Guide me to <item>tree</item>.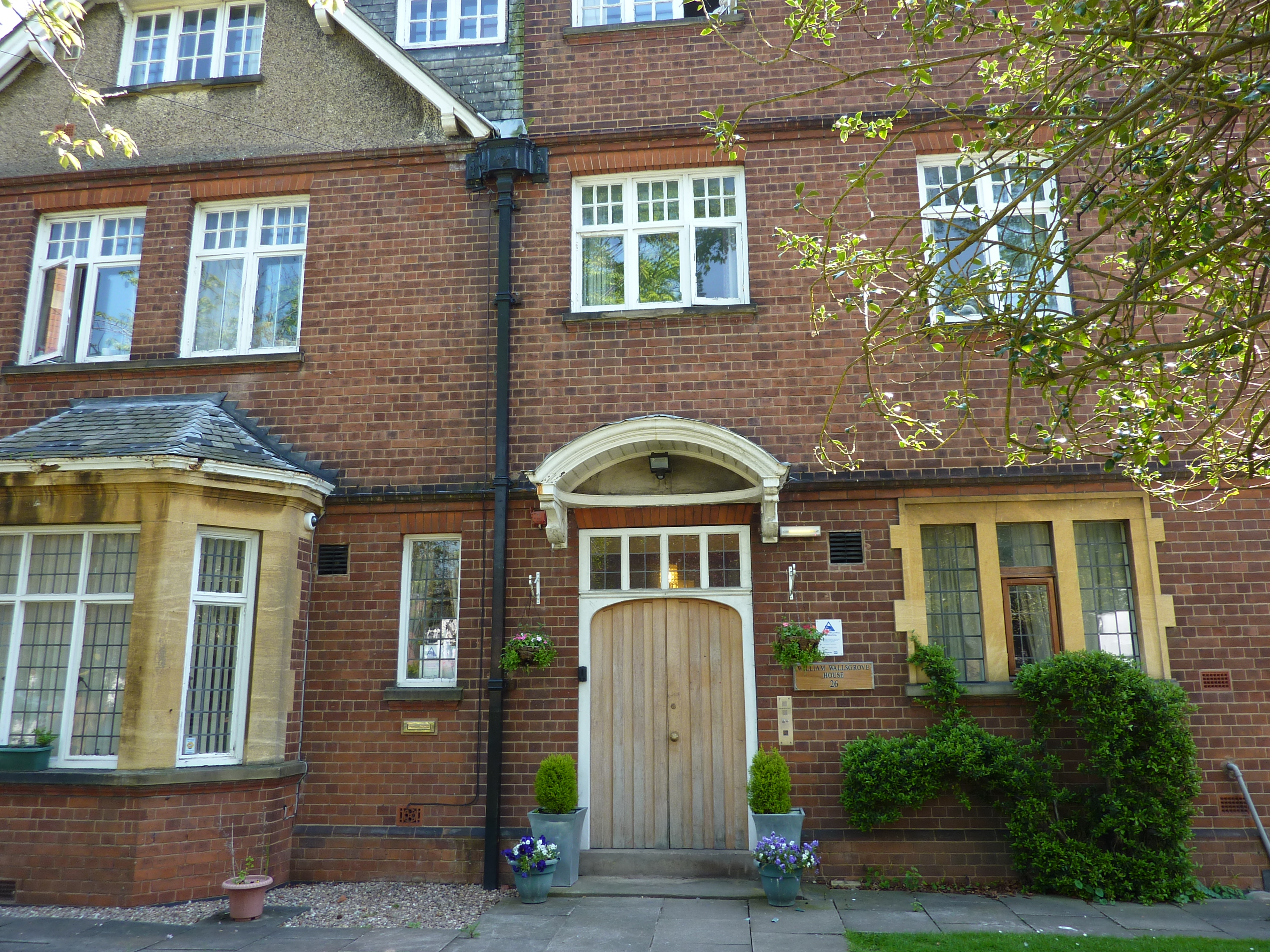
Guidance: {"x1": 0, "y1": 0, "x2": 49, "y2": 62}.
